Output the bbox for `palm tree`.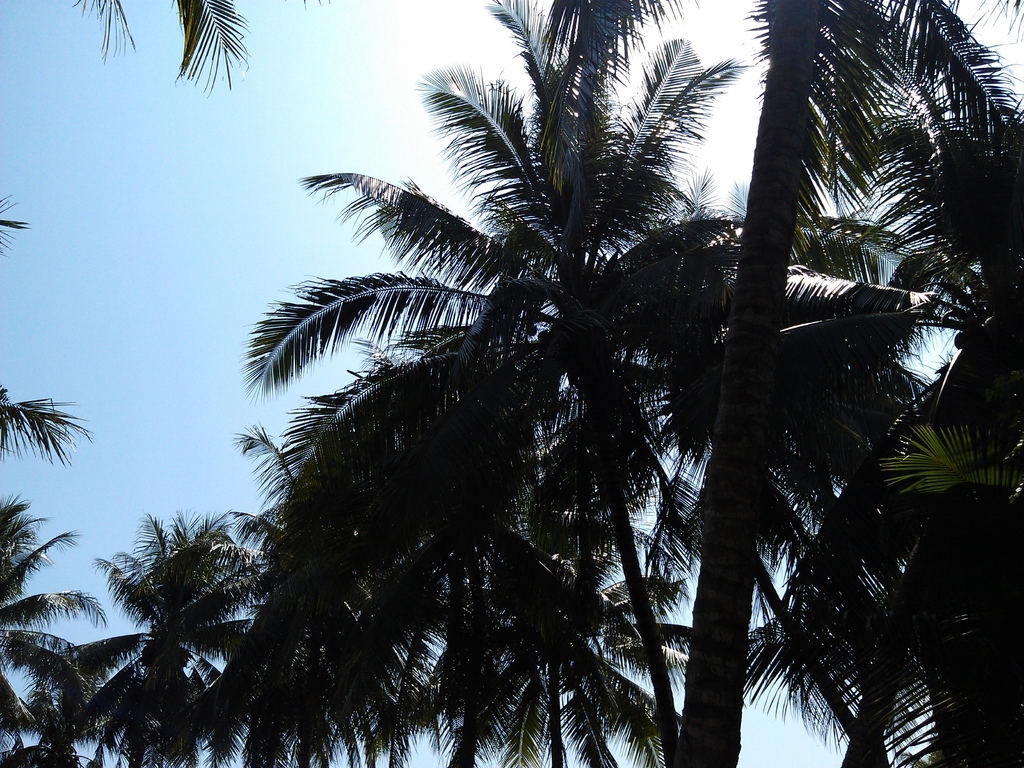
{"left": 201, "top": 51, "right": 885, "bottom": 767}.
